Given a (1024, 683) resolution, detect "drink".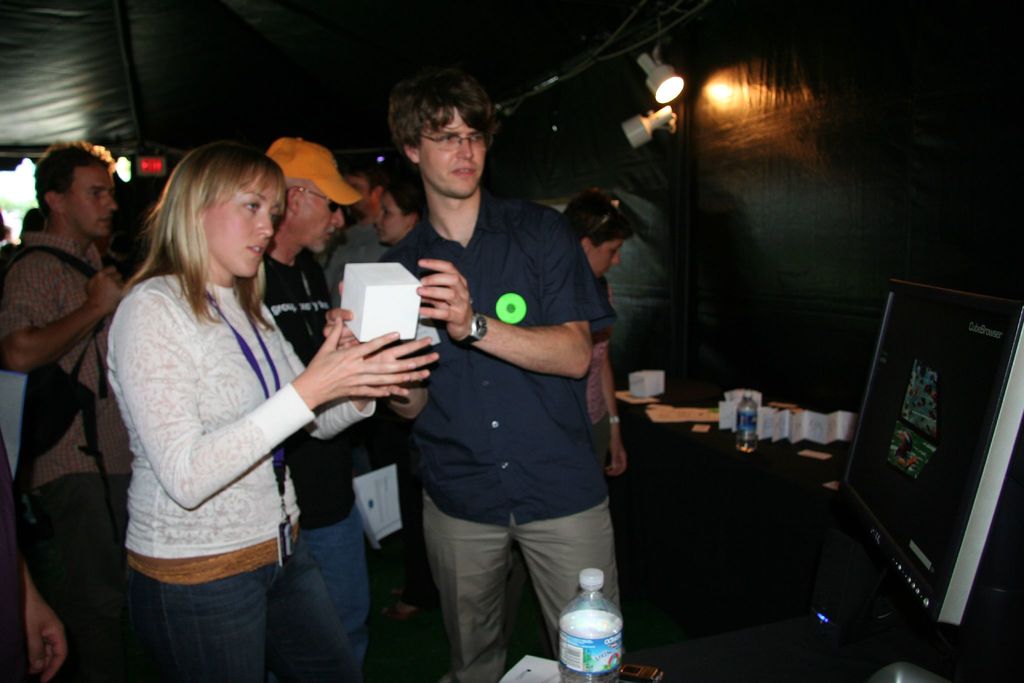
<box>736,395,760,450</box>.
